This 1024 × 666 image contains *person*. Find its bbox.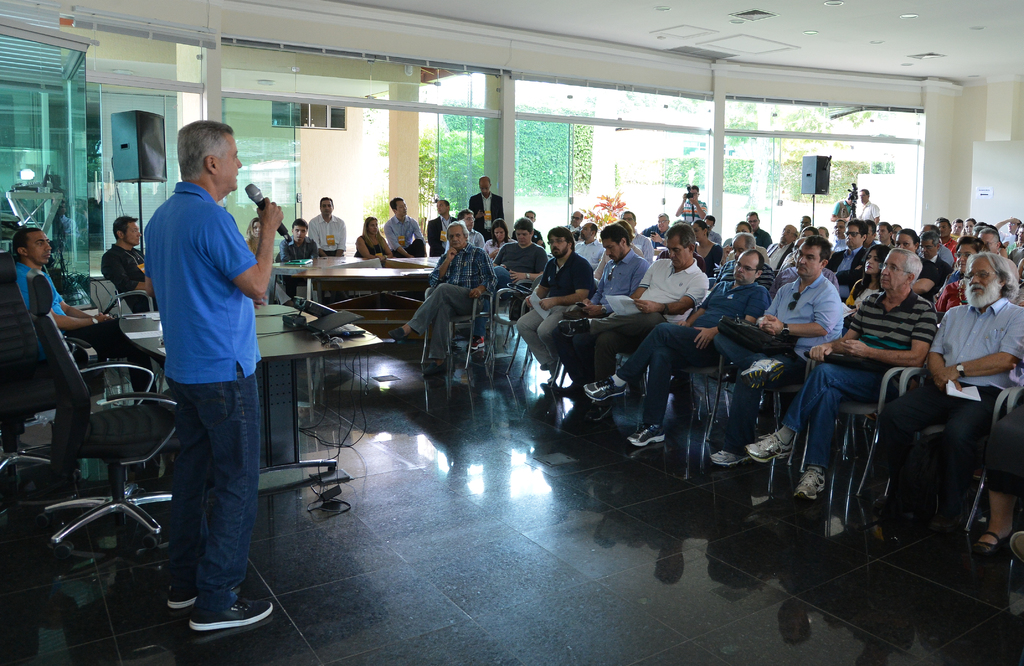
bbox(129, 104, 270, 633).
